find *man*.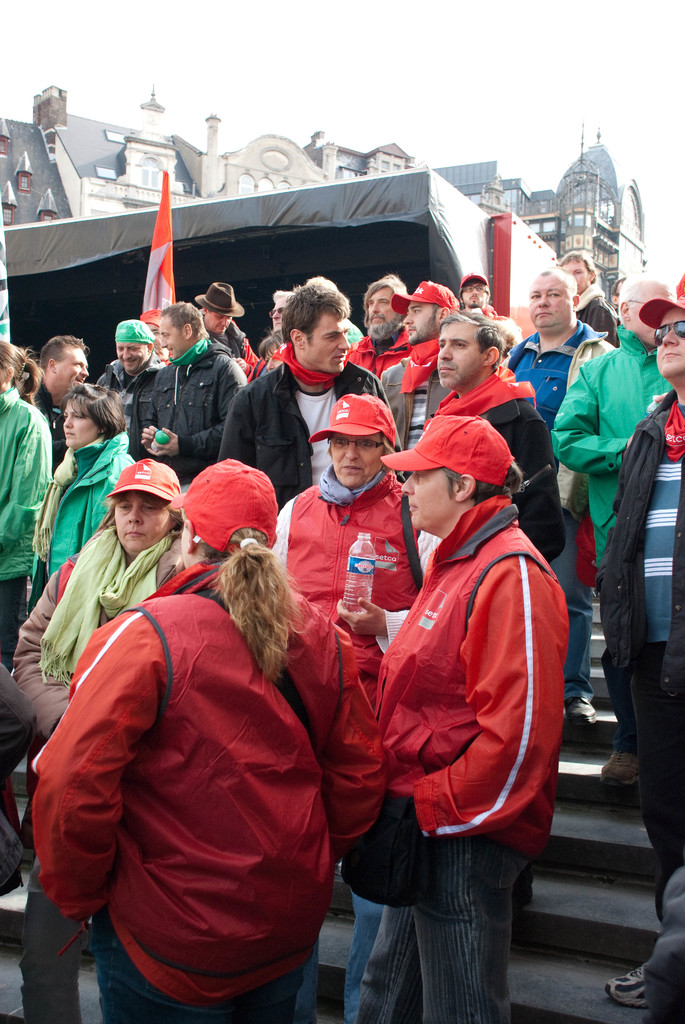
(left=598, top=292, right=684, bottom=895).
